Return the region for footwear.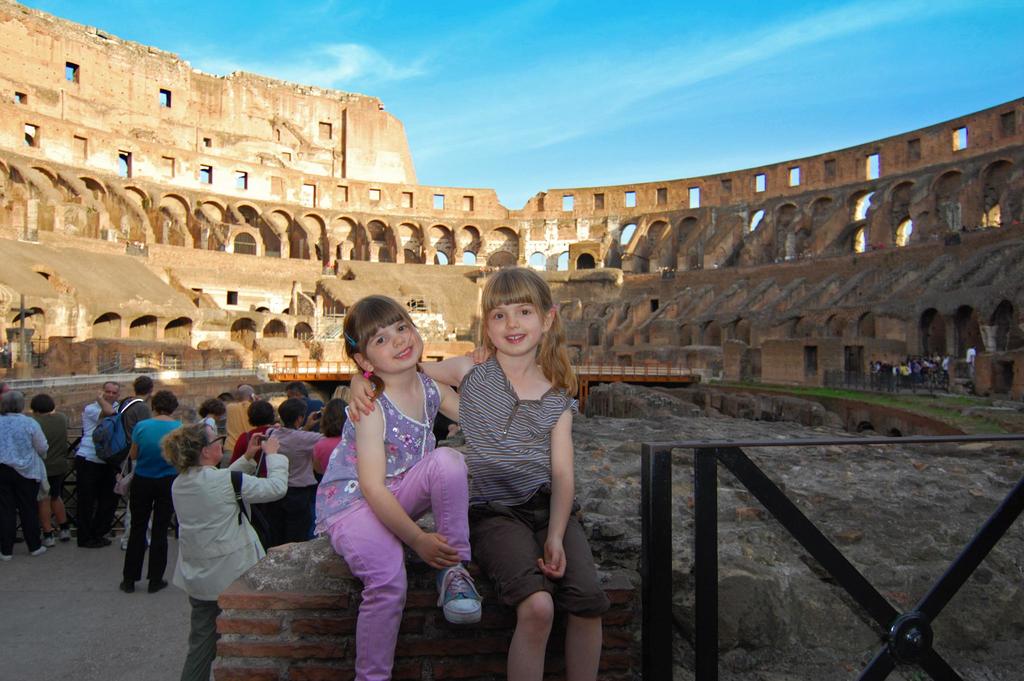
bbox=(148, 575, 171, 595).
